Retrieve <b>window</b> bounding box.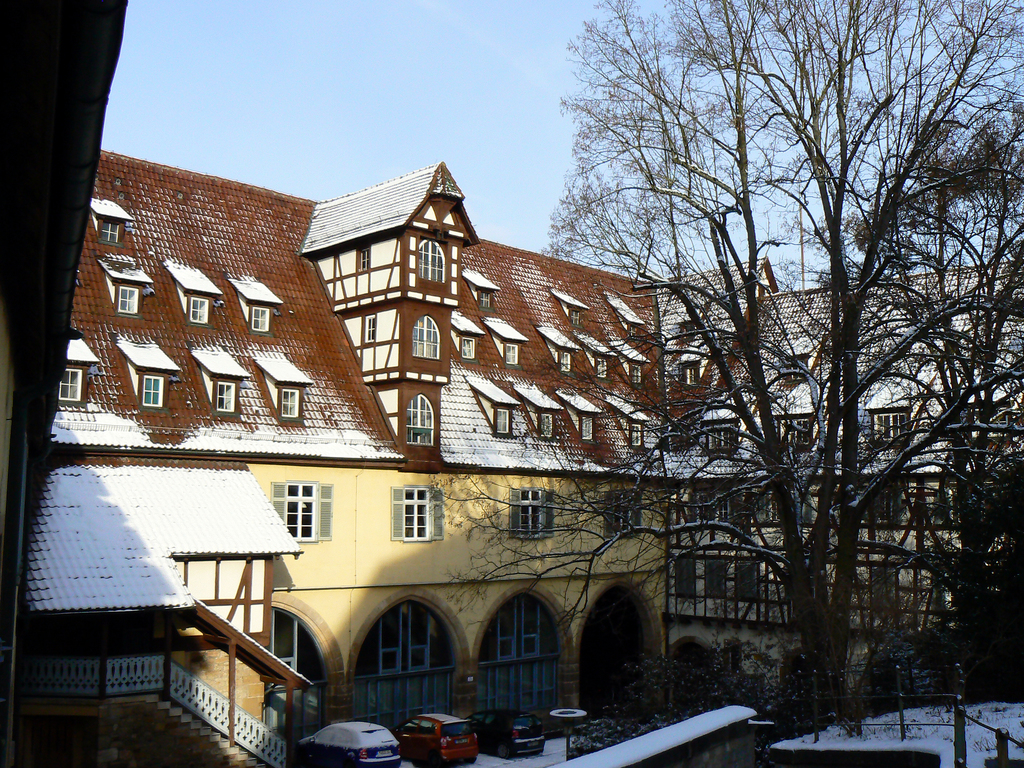
Bounding box: <region>506, 485, 557, 540</region>.
